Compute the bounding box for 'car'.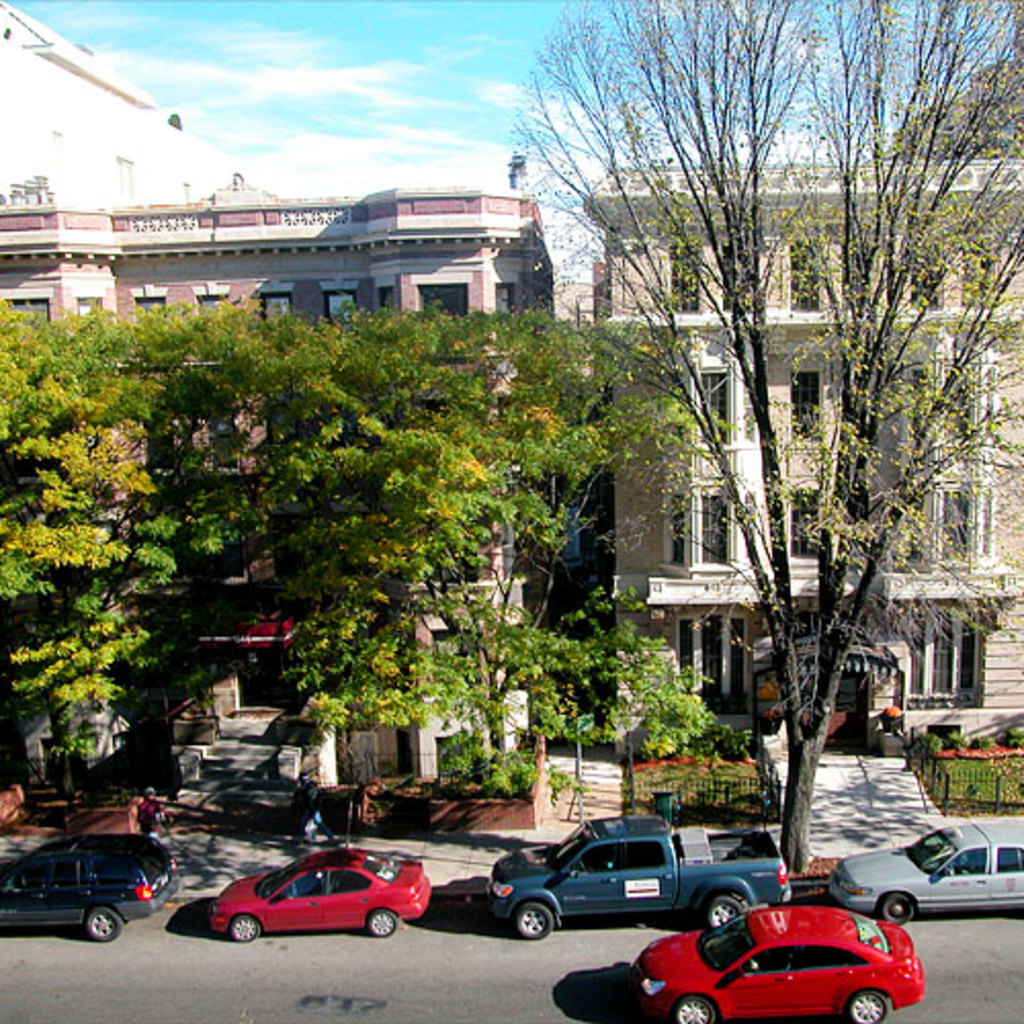
bbox=(205, 846, 430, 946).
